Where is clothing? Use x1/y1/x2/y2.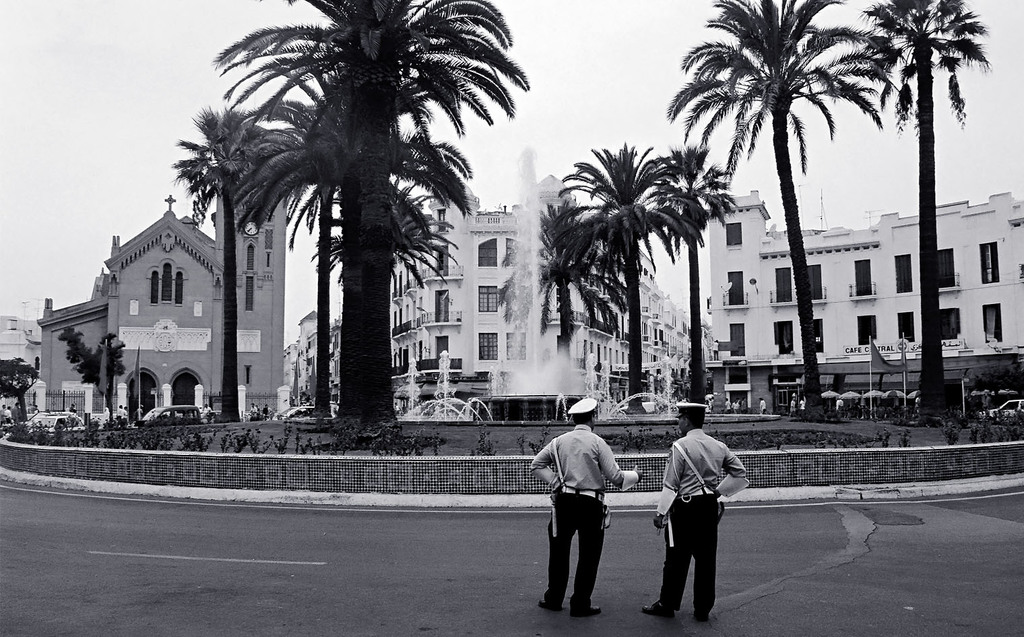
742/401/747/409.
